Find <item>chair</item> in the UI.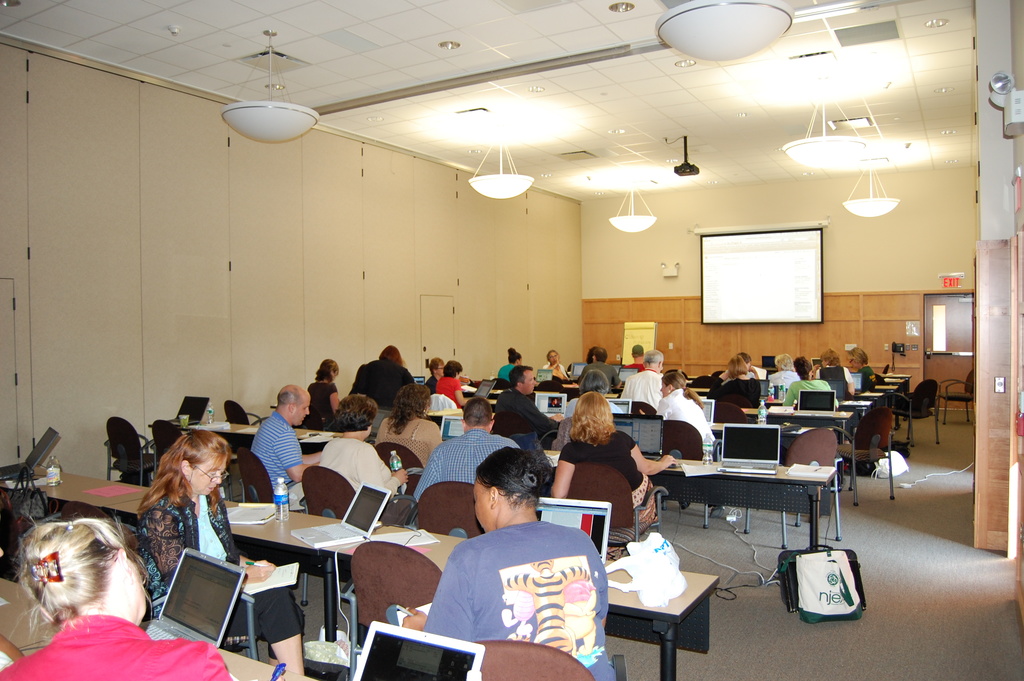
UI element at BBox(477, 634, 593, 680).
